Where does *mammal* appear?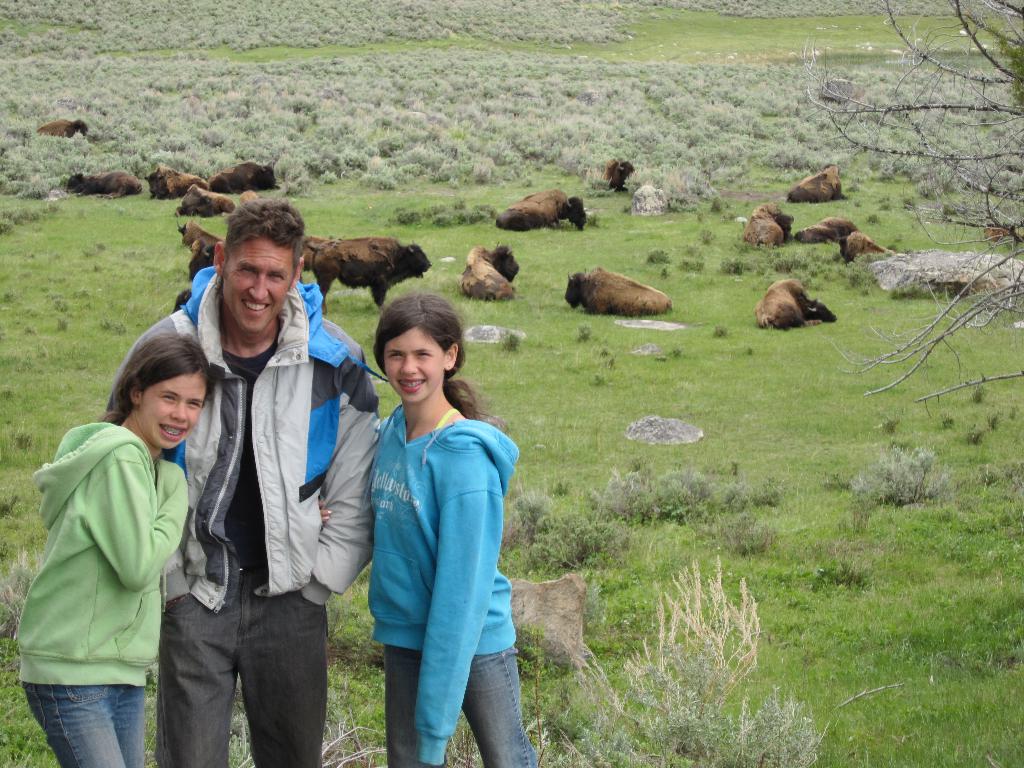
Appears at left=176, top=217, right=221, bottom=252.
